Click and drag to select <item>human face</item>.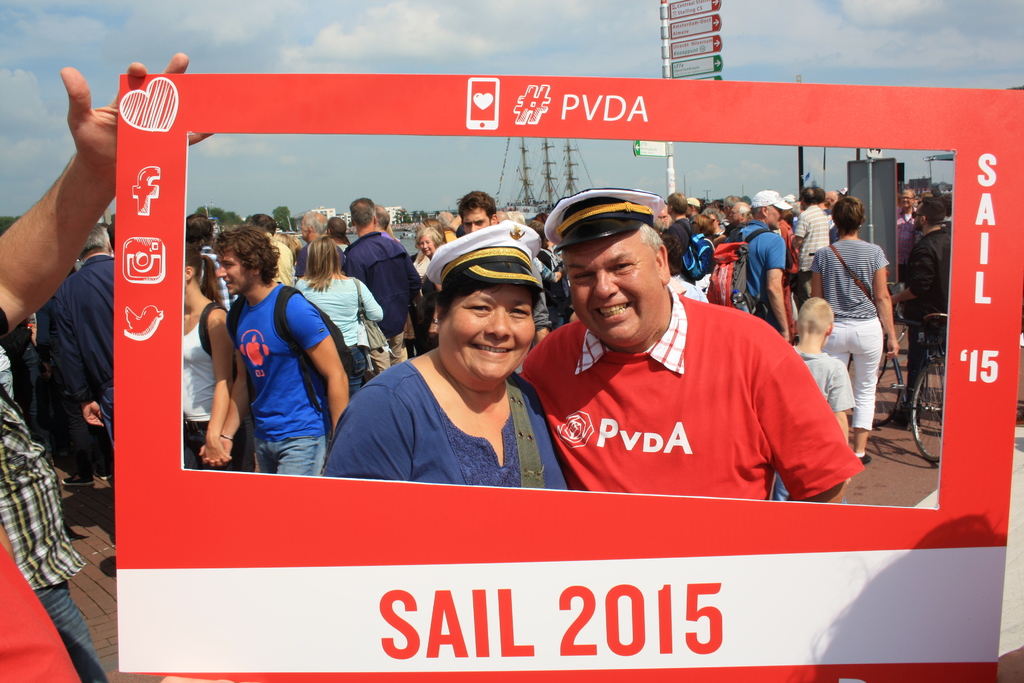
Selection: <box>465,208,489,226</box>.
